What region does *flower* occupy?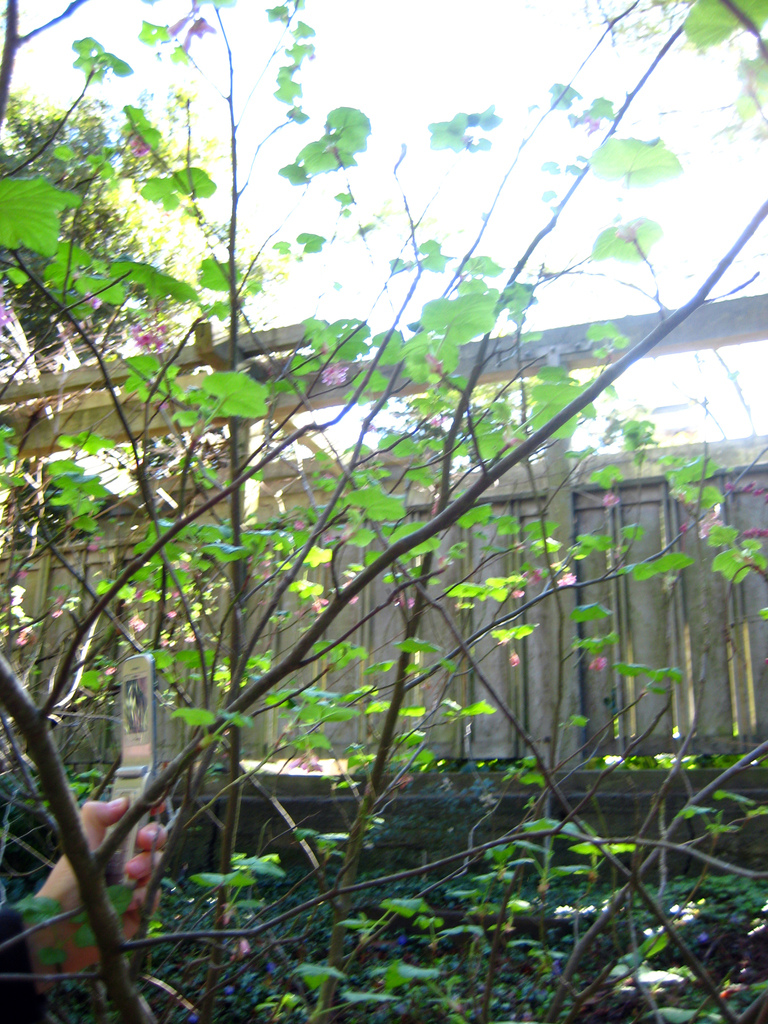
[left=593, top=657, right=607, bottom=673].
